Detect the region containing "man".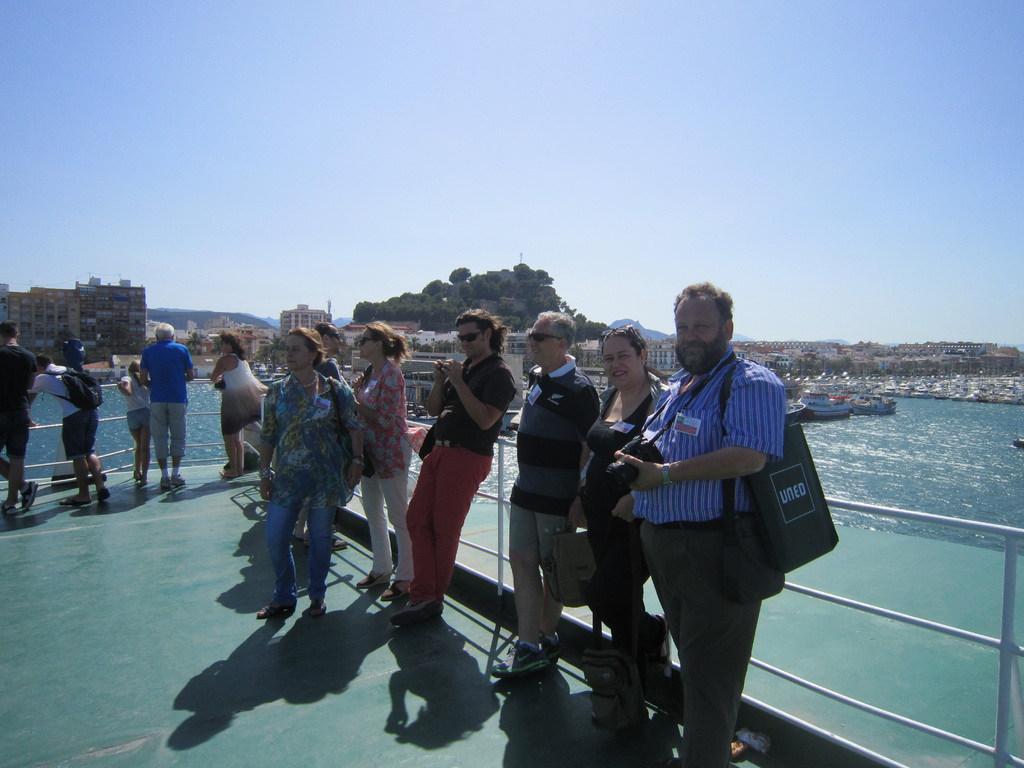
484, 312, 596, 677.
